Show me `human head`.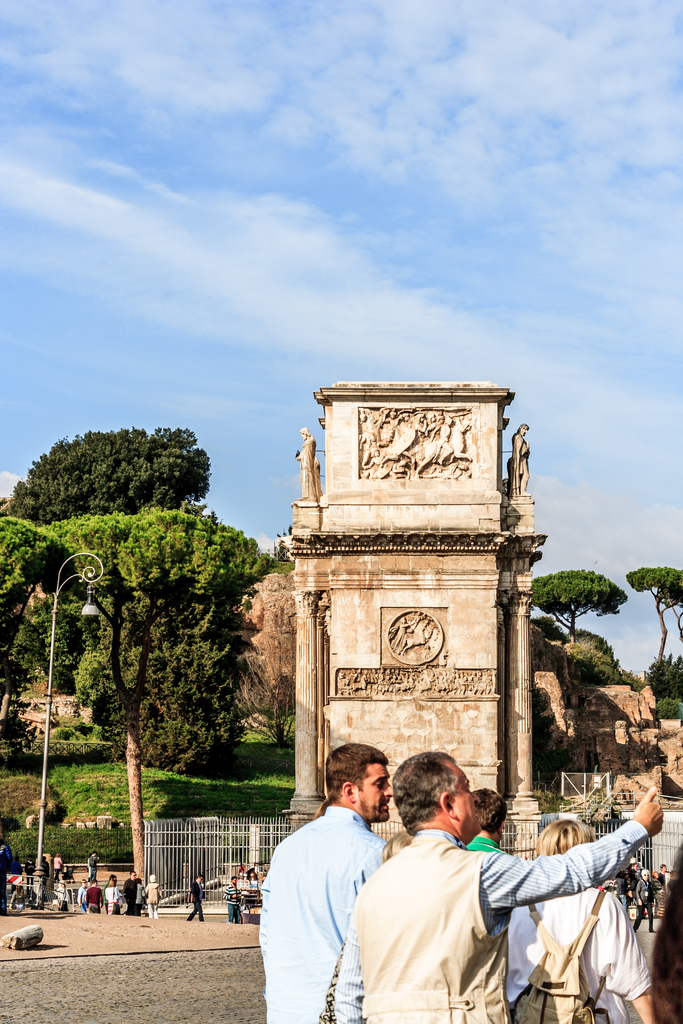
`human head` is here: Rect(639, 867, 651, 881).
